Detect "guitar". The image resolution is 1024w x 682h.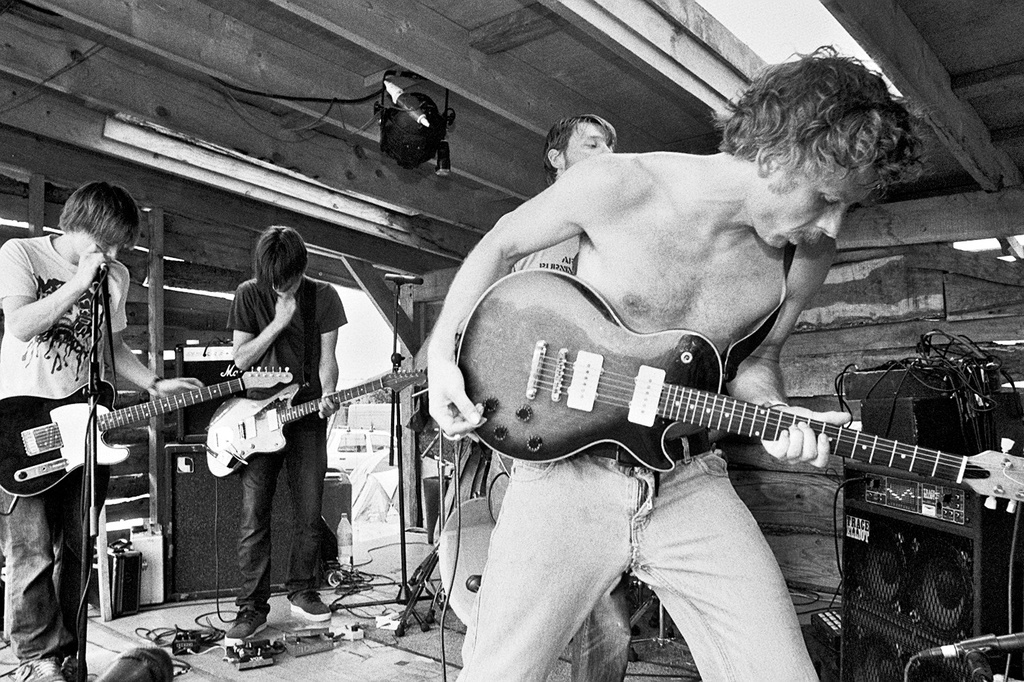
[192, 371, 439, 487].
